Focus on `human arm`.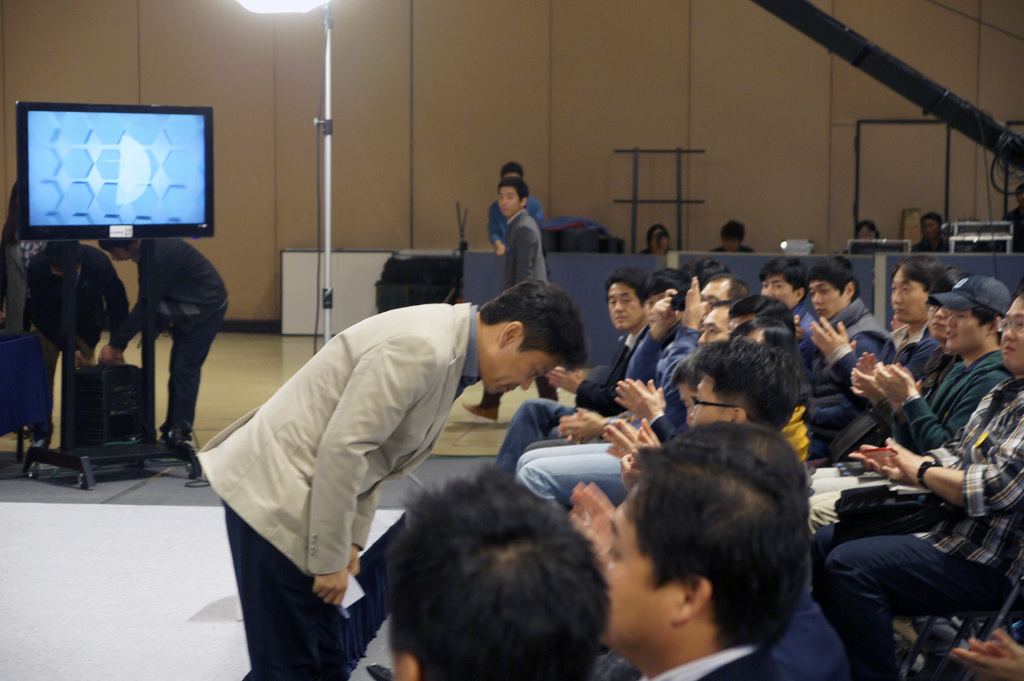
Focused at left=24, top=259, right=92, bottom=370.
